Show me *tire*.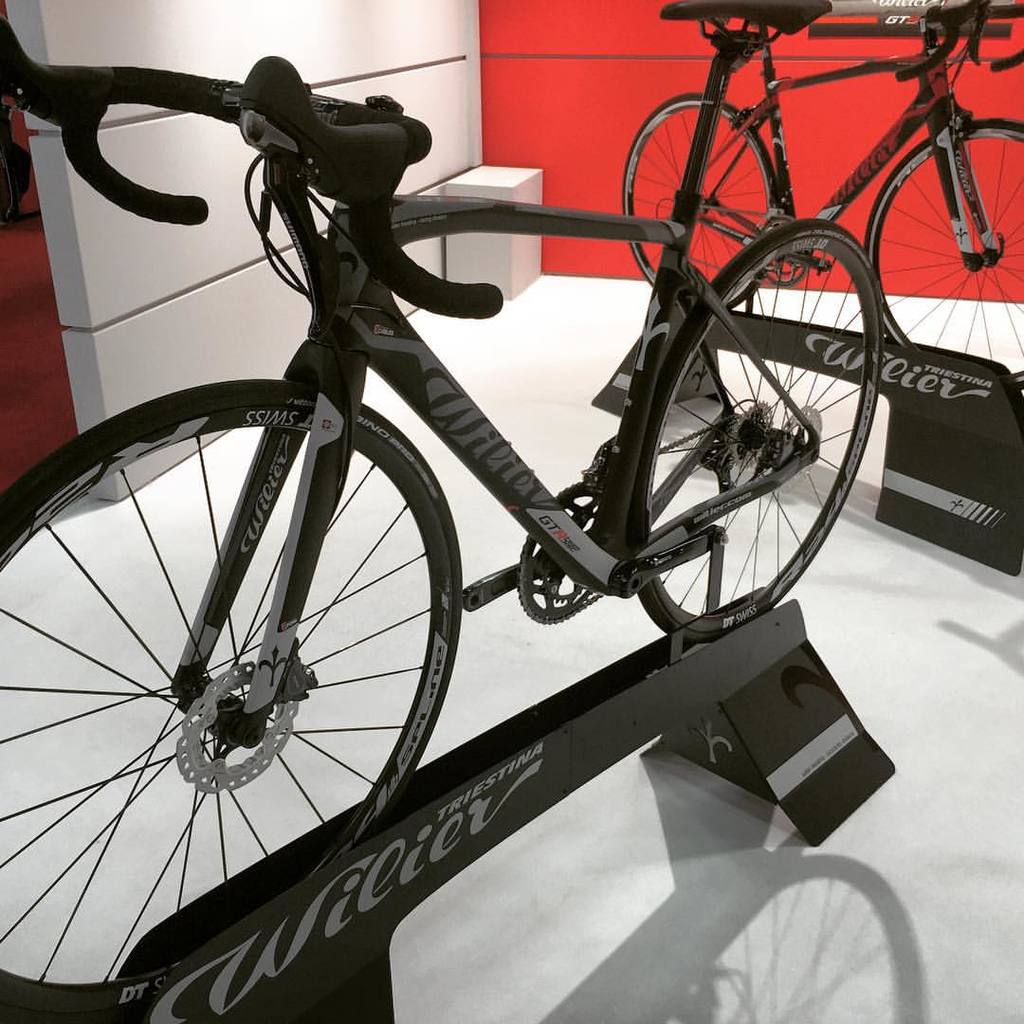
*tire* is here: left=863, top=116, right=1023, bottom=400.
